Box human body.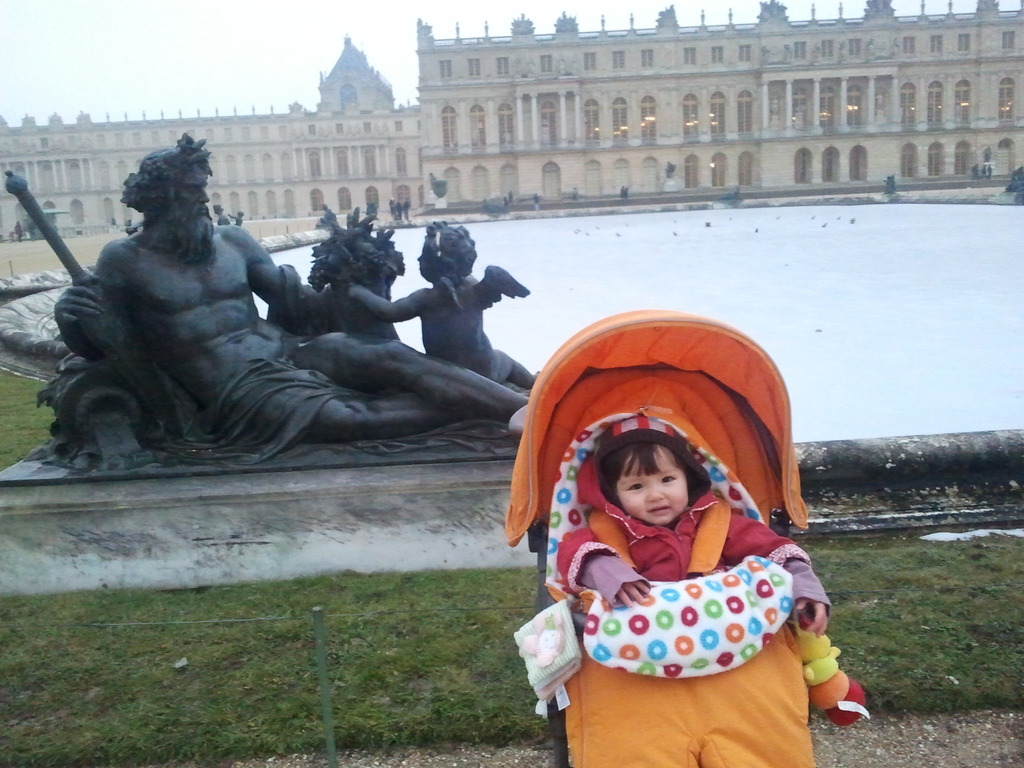
346 227 537 394.
